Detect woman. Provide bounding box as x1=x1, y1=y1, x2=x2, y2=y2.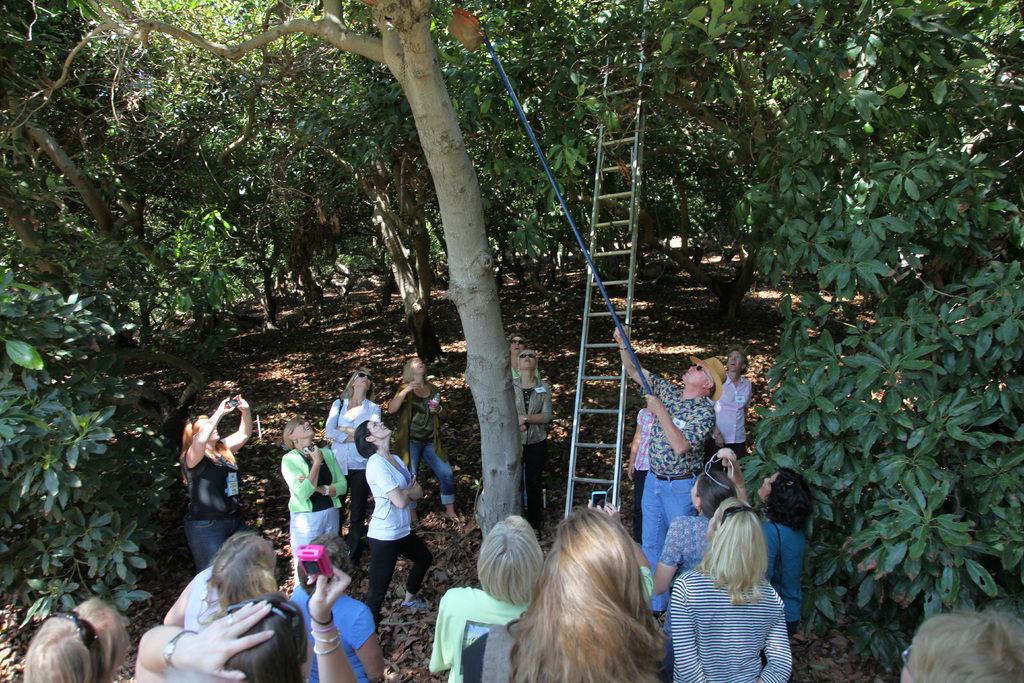
x1=460, y1=504, x2=669, y2=682.
